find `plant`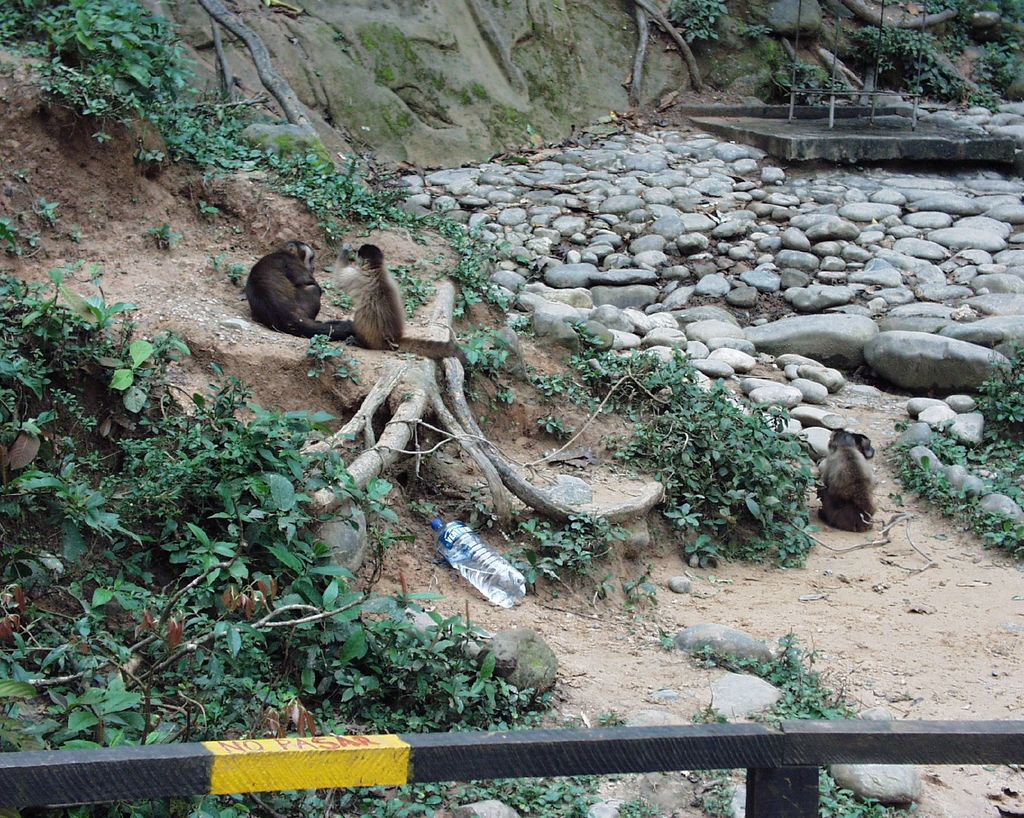
x1=910 y1=0 x2=954 y2=18
